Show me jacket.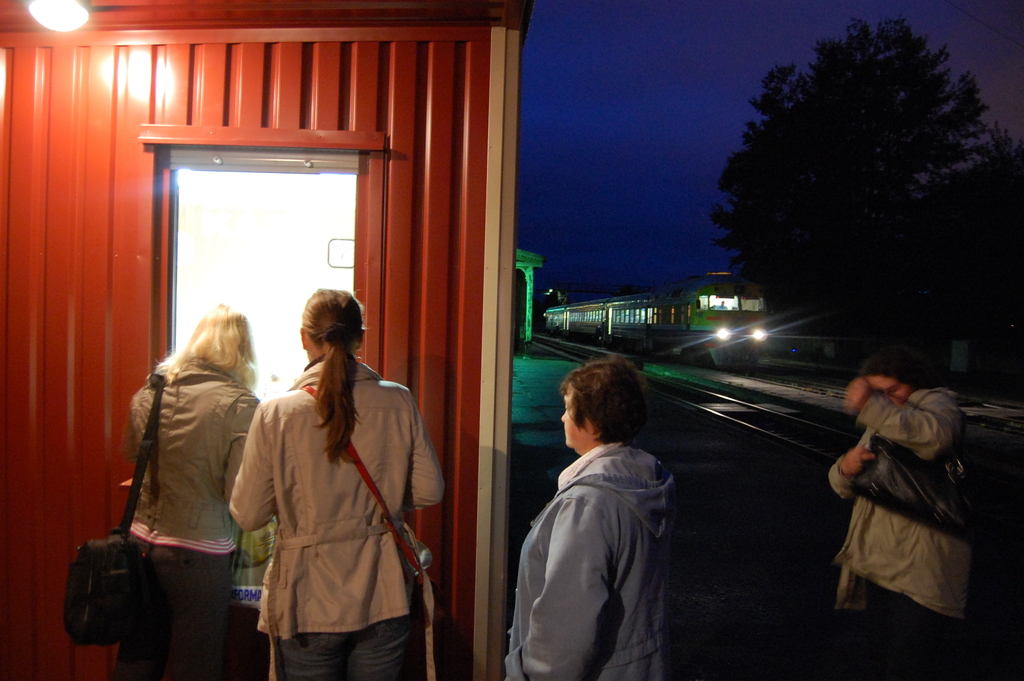
jacket is here: box=[497, 436, 675, 680].
